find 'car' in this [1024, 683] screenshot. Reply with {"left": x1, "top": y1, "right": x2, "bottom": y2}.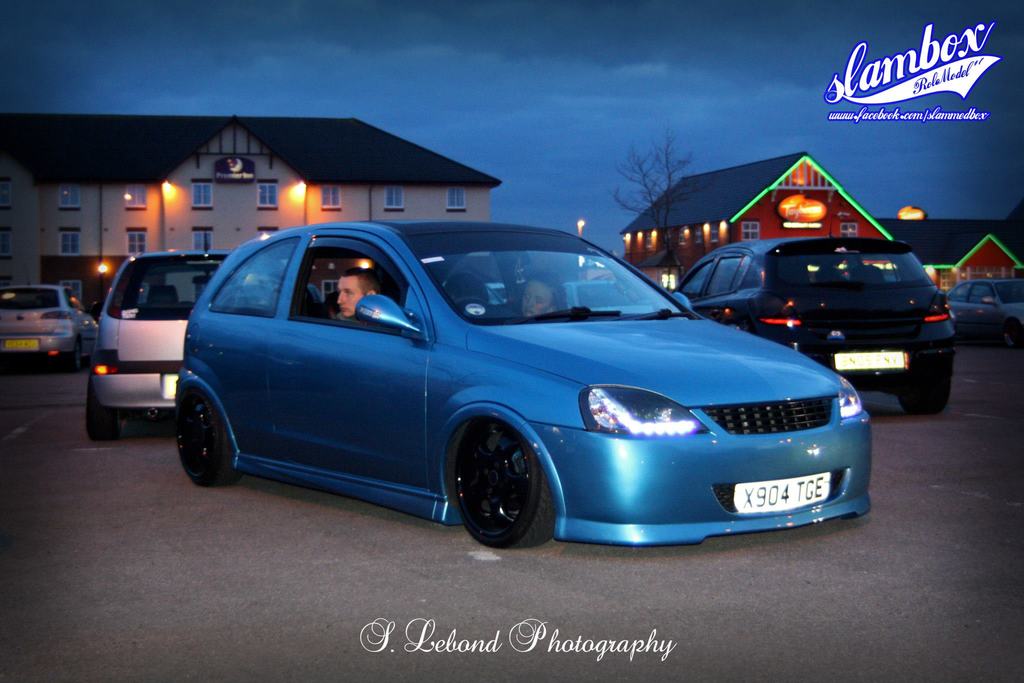
{"left": 87, "top": 252, "right": 233, "bottom": 441}.
